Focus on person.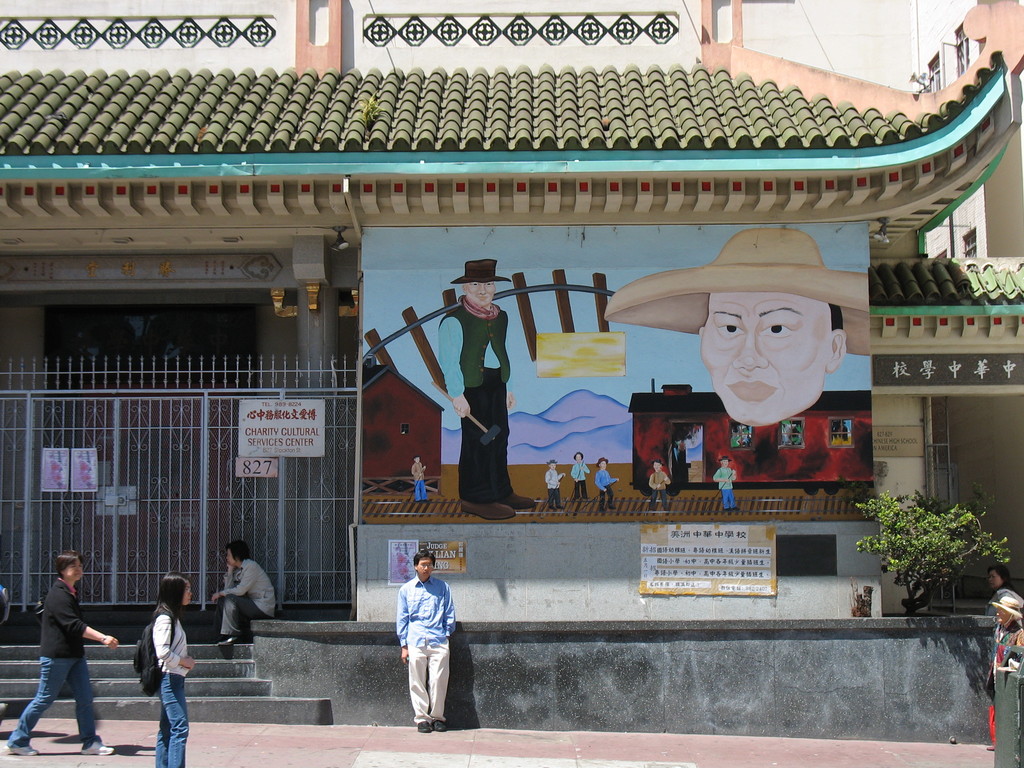
Focused at 541/458/570/512.
